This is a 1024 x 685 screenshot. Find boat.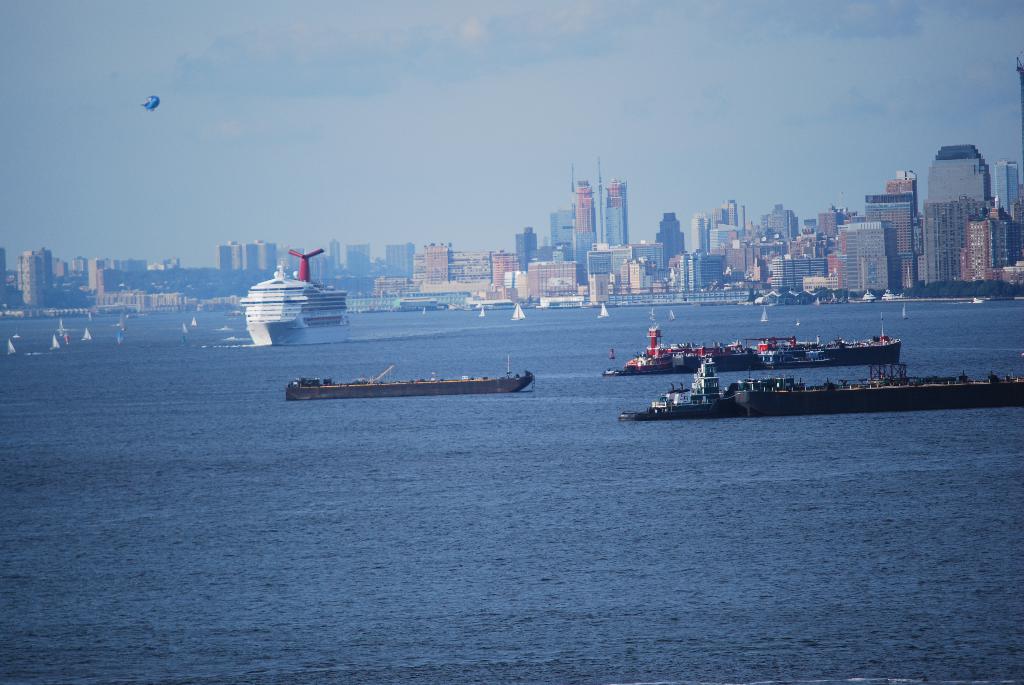
Bounding box: x1=480 y1=305 x2=493 y2=319.
